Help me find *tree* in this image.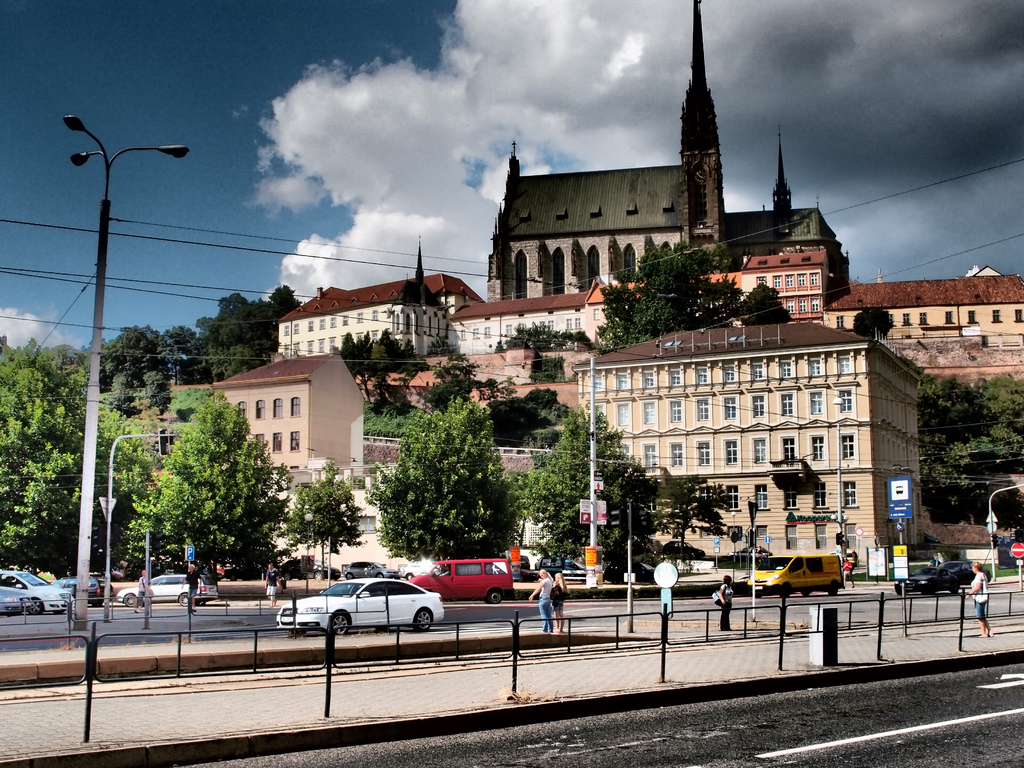
Found it: pyautogui.locateOnScreen(125, 388, 278, 587).
